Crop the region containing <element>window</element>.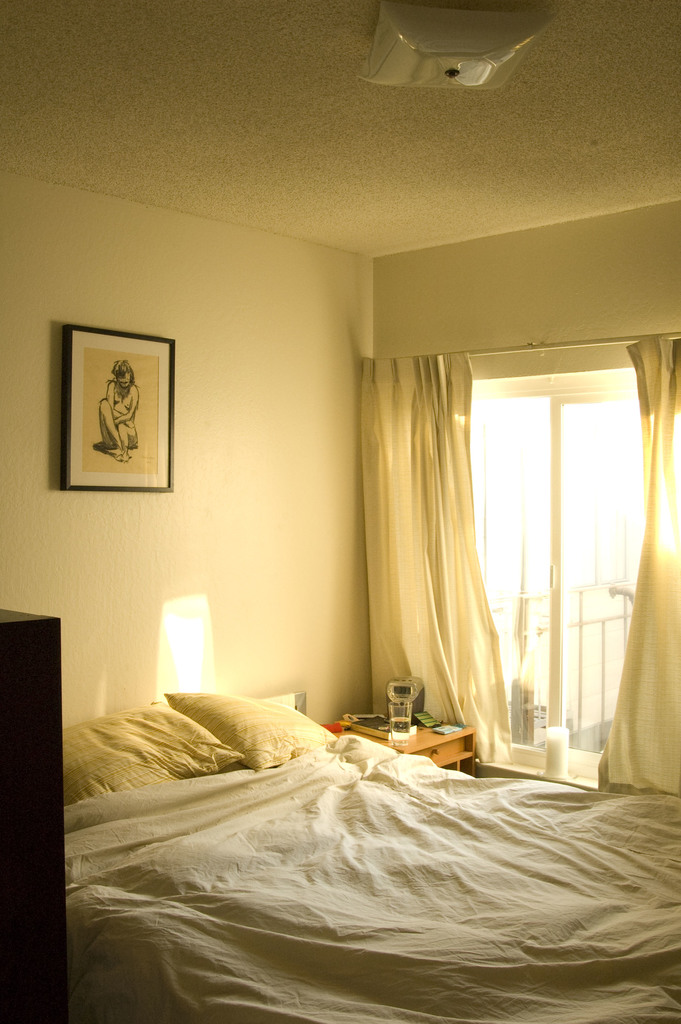
Crop region: l=473, t=370, r=652, b=742.
